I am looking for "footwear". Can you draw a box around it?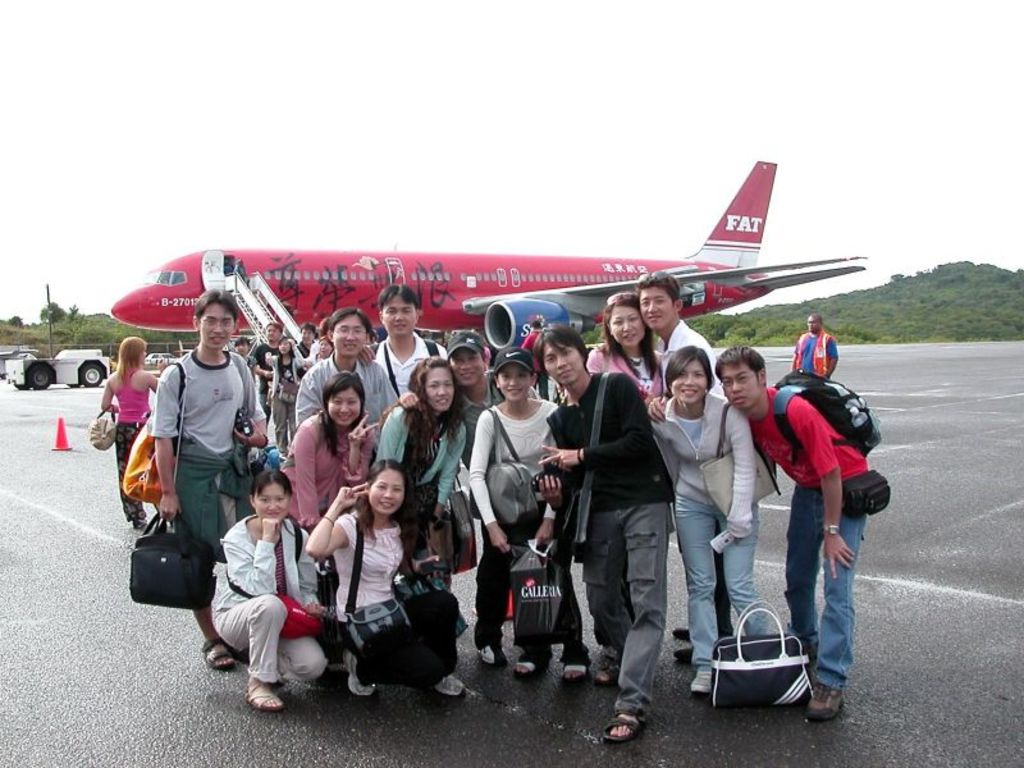
Sure, the bounding box is l=509, t=648, r=539, b=678.
